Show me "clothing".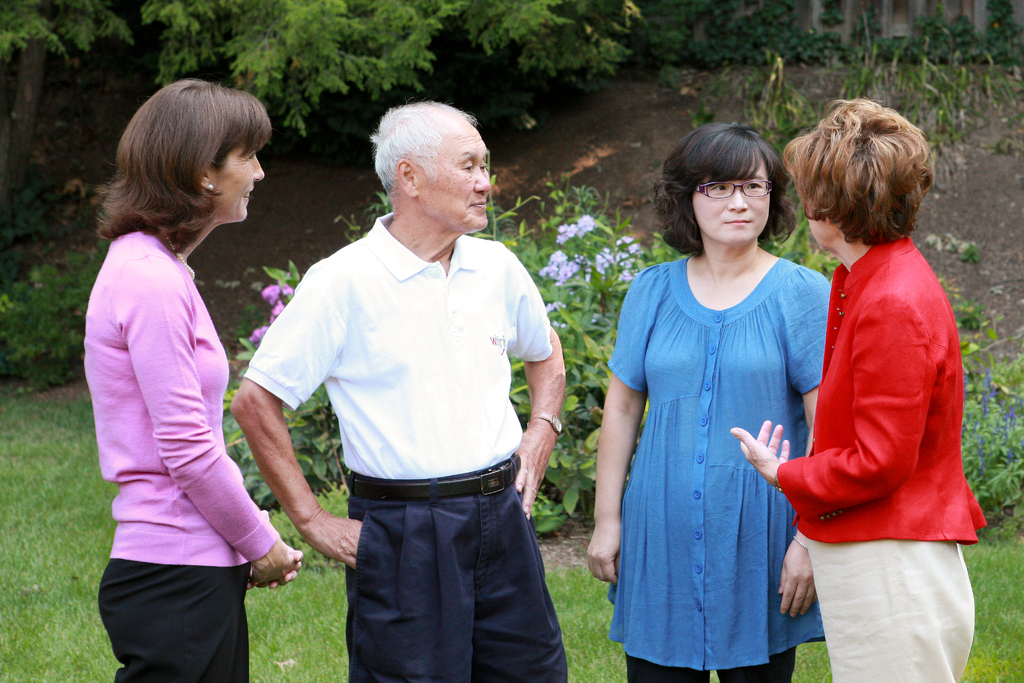
"clothing" is here: [x1=613, y1=224, x2=829, y2=662].
